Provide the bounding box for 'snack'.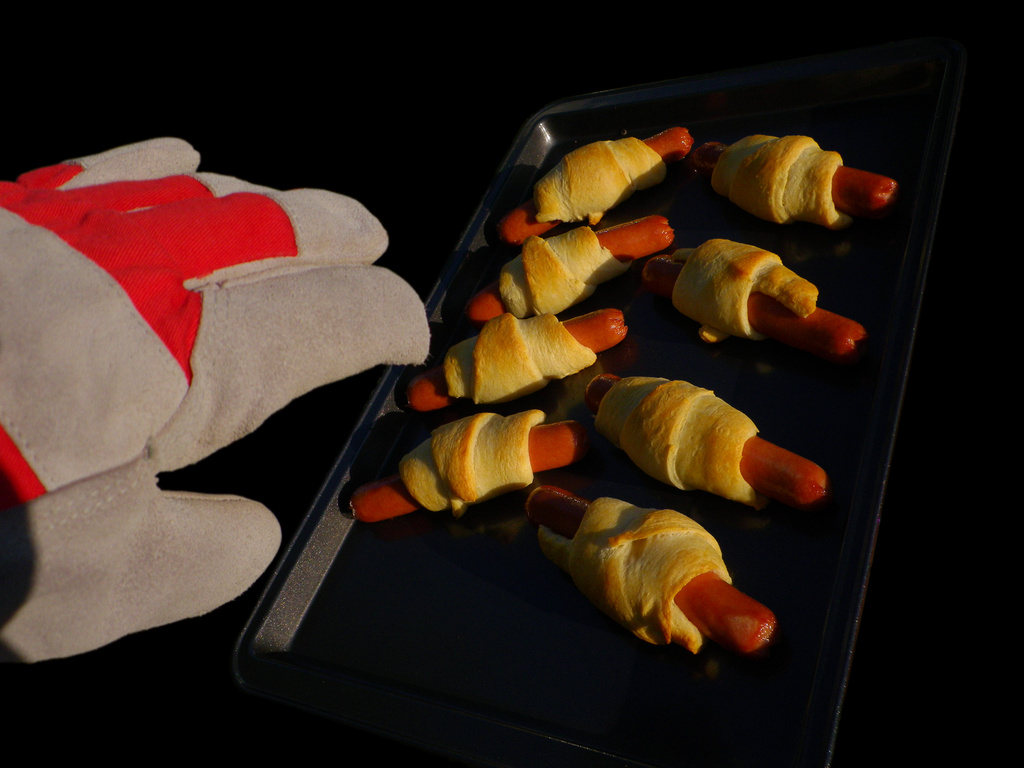
l=531, t=124, r=684, b=224.
